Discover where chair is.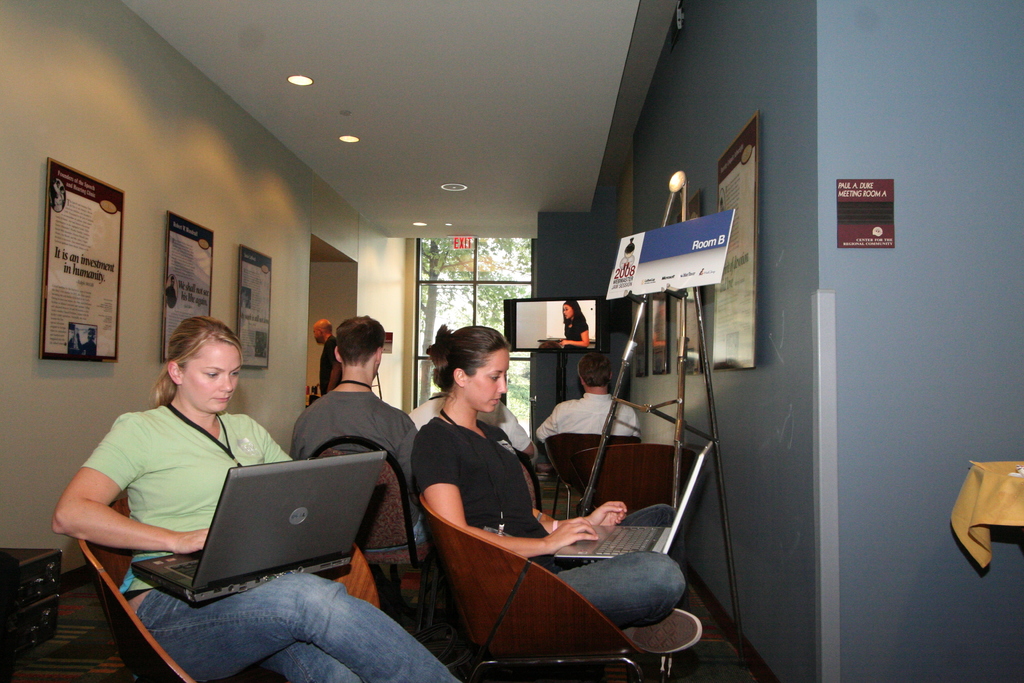
Discovered at [left=79, top=492, right=381, bottom=682].
